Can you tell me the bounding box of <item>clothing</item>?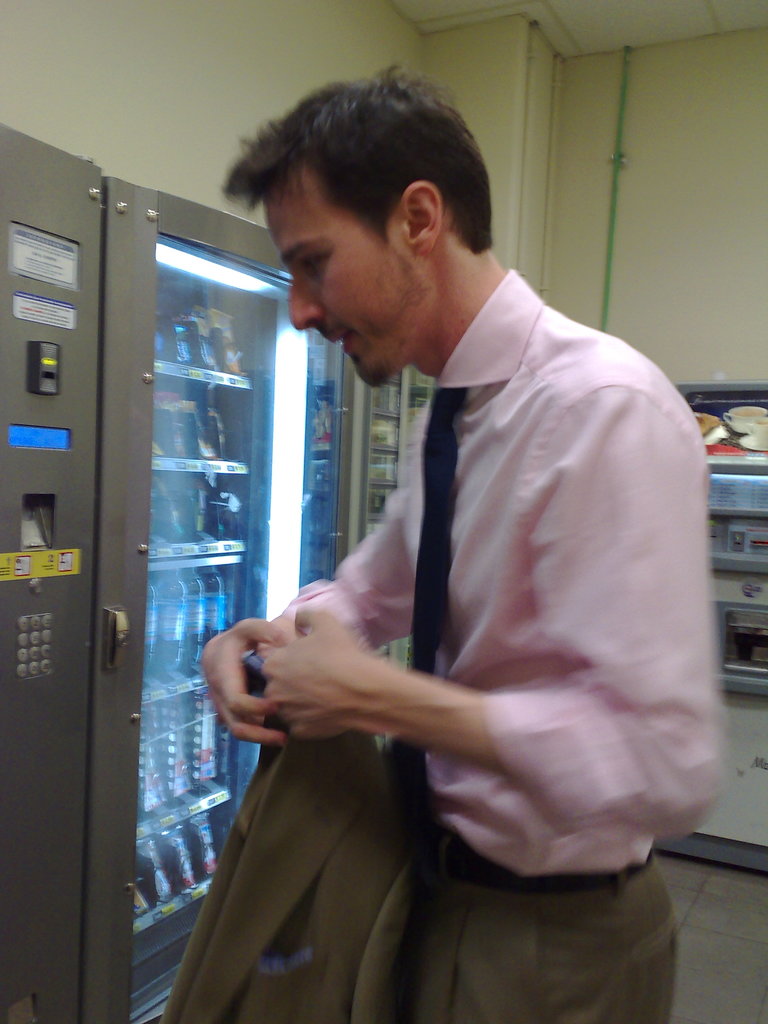
box(258, 256, 746, 941).
